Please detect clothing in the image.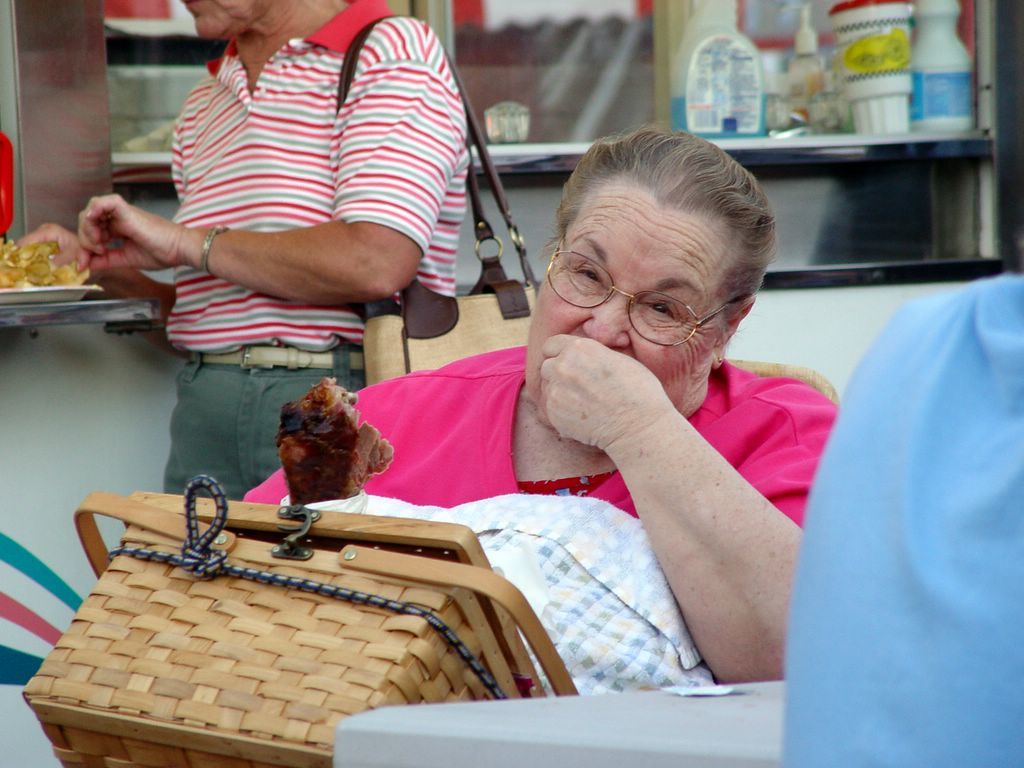
detection(162, 0, 456, 490).
